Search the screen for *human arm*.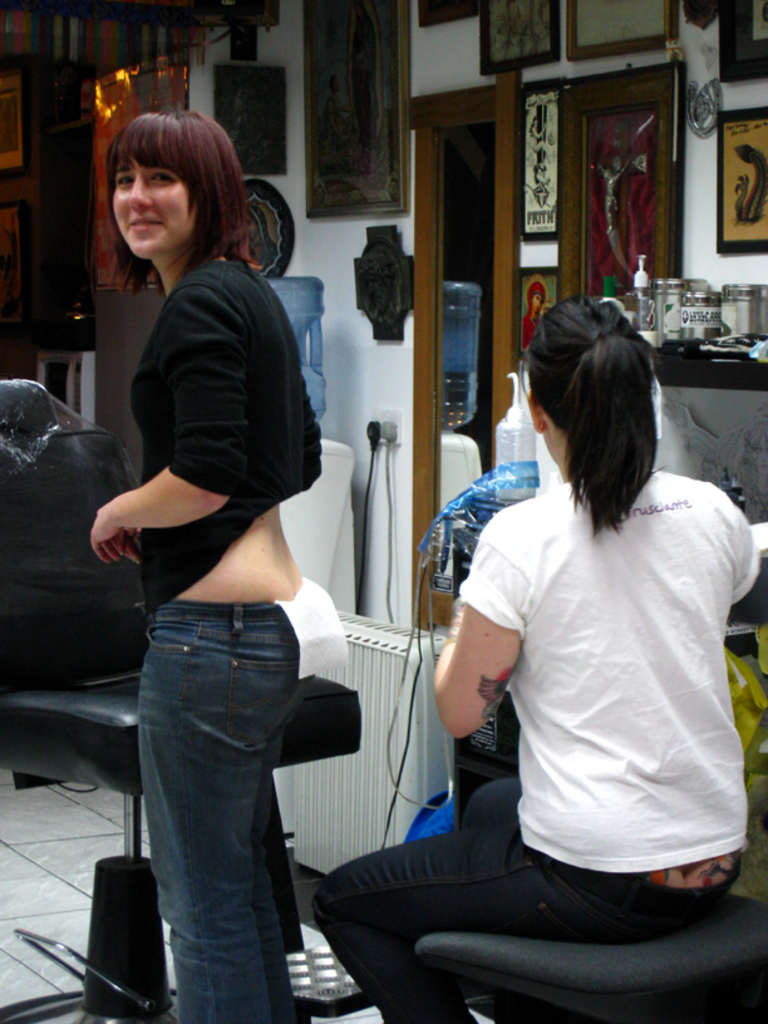
Found at bbox(430, 521, 531, 744).
